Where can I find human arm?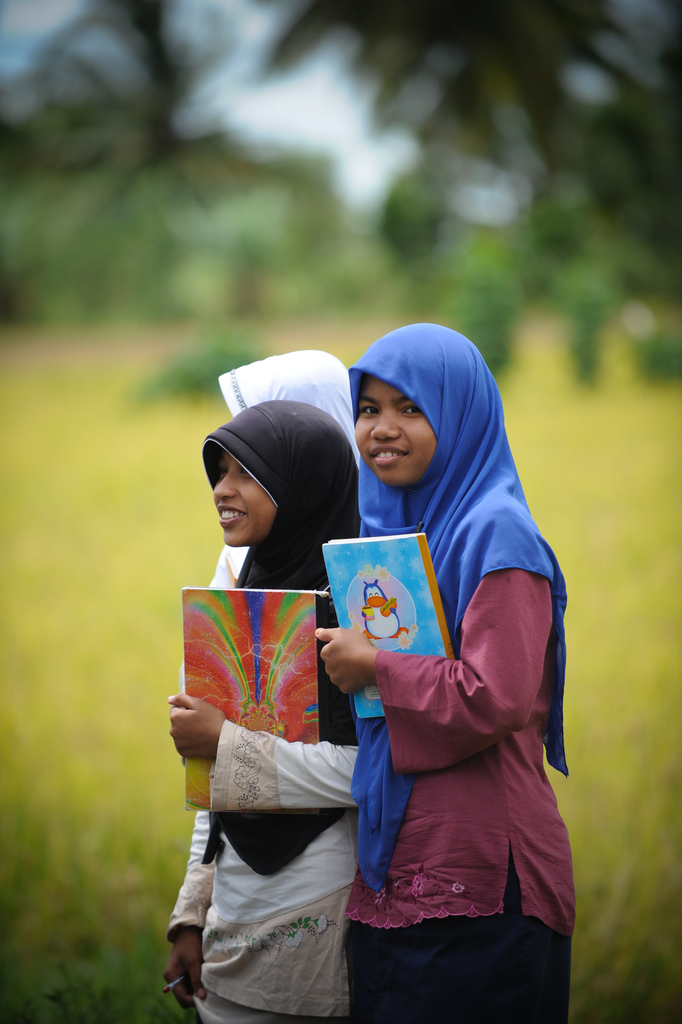
You can find it at 156, 817, 216, 1008.
